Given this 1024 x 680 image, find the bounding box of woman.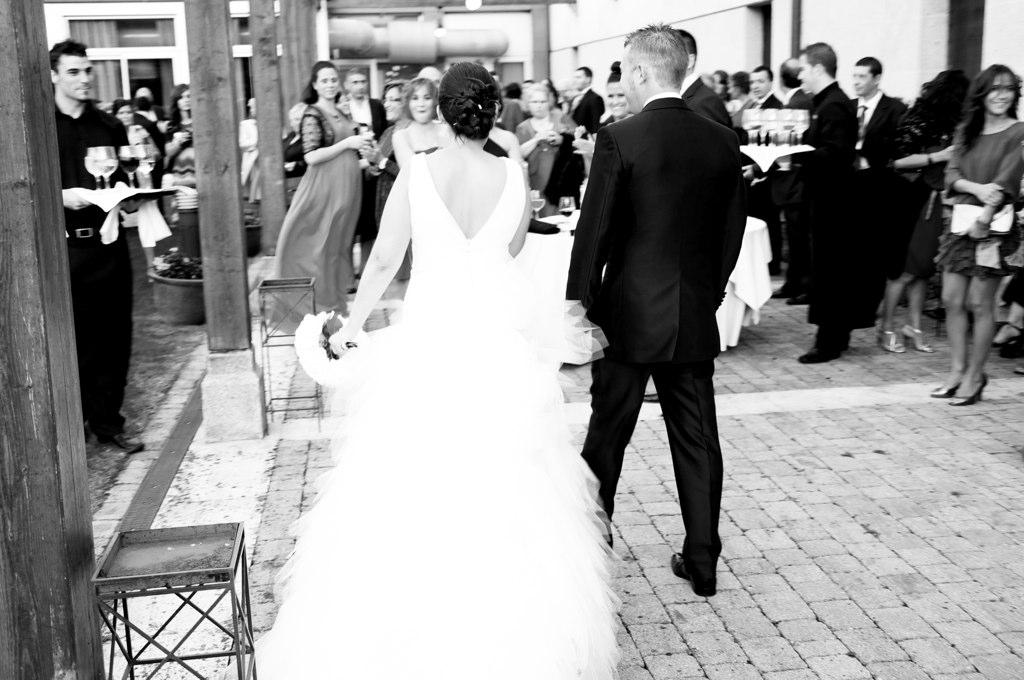
{"x1": 514, "y1": 81, "x2": 577, "y2": 198}.
